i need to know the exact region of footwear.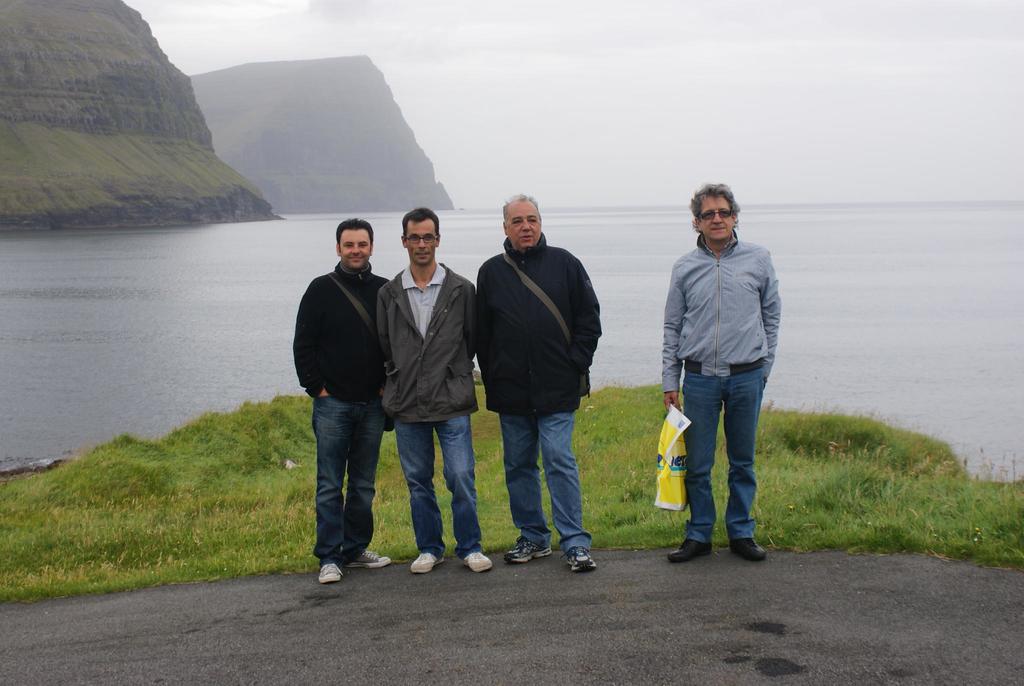
Region: [left=412, top=557, right=440, bottom=573].
